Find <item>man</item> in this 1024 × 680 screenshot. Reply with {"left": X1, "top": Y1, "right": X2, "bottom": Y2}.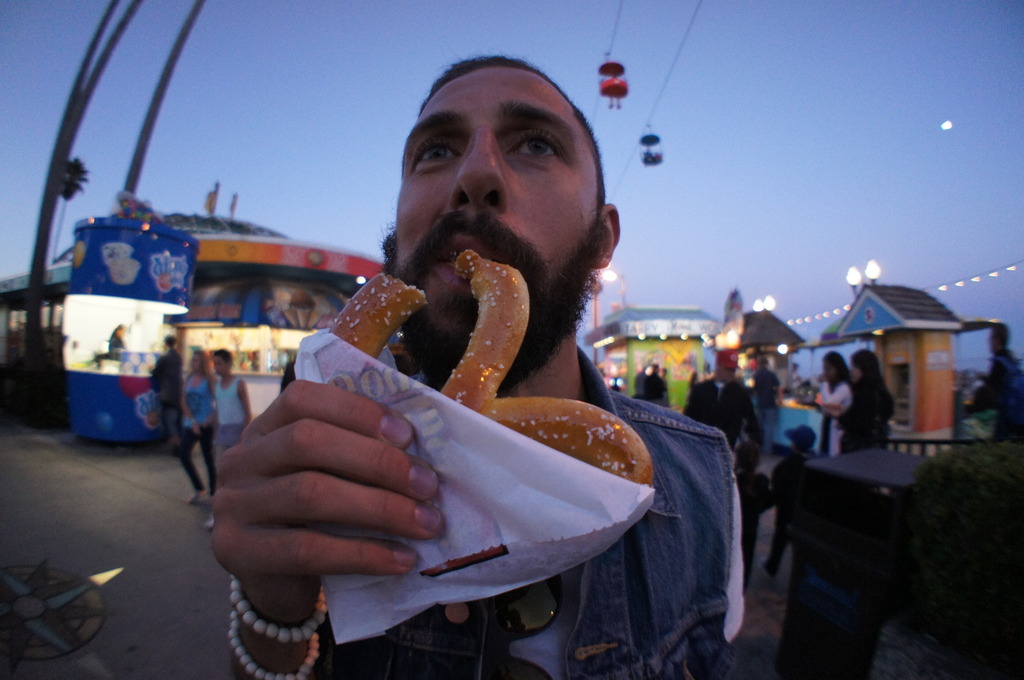
{"left": 209, "top": 52, "right": 749, "bottom": 679}.
